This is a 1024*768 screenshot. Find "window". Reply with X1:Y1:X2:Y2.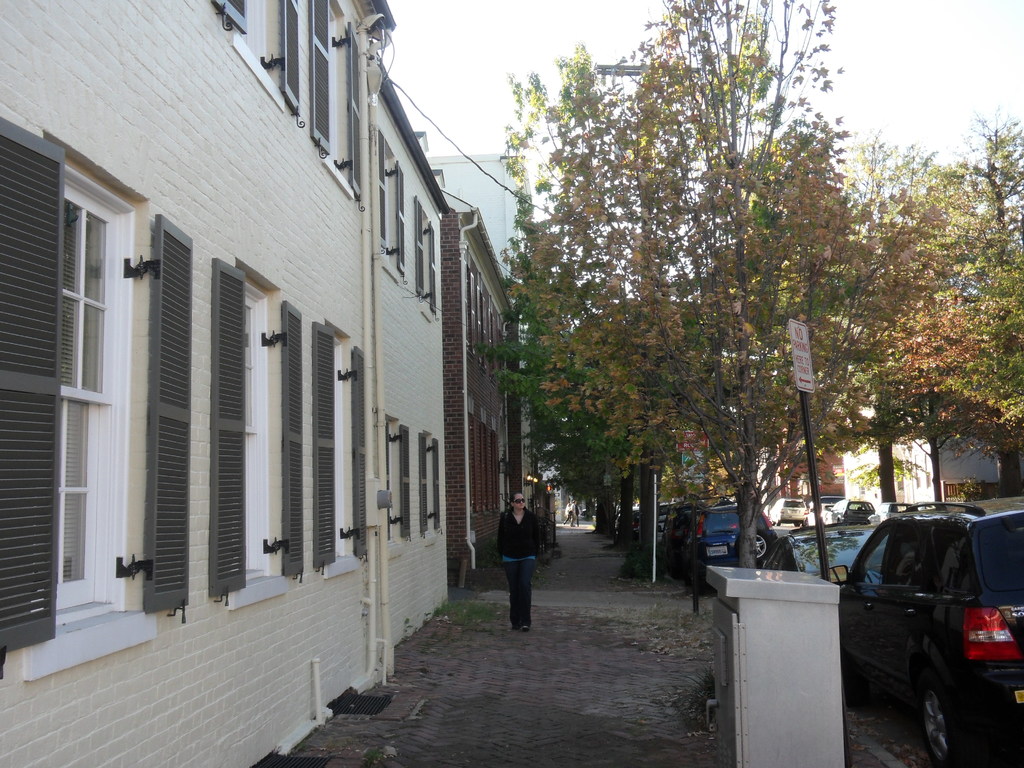
498:450:508:502.
